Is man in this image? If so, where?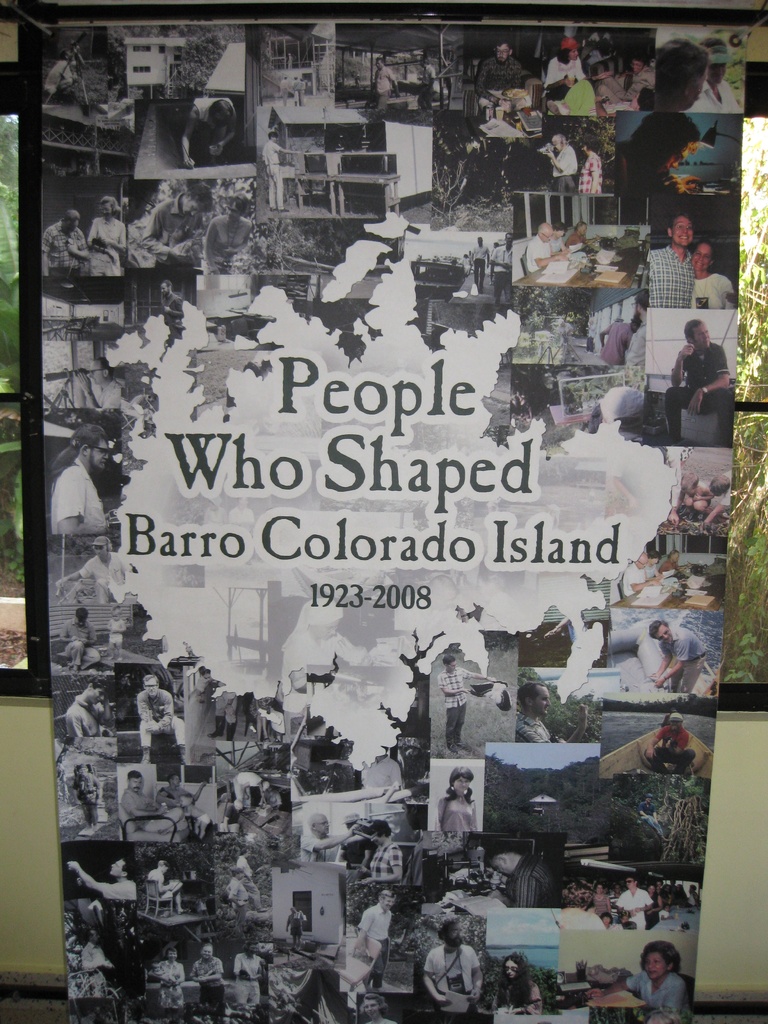
Yes, at box=[190, 942, 221, 1002].
